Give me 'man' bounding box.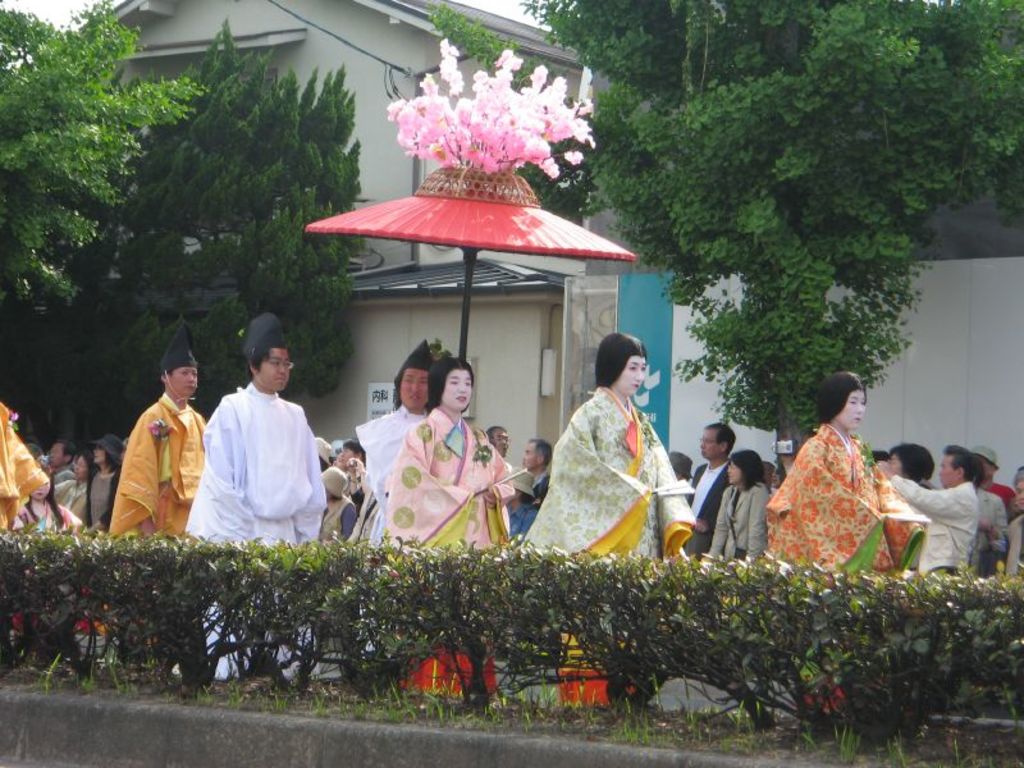
(483,425,511,454).
